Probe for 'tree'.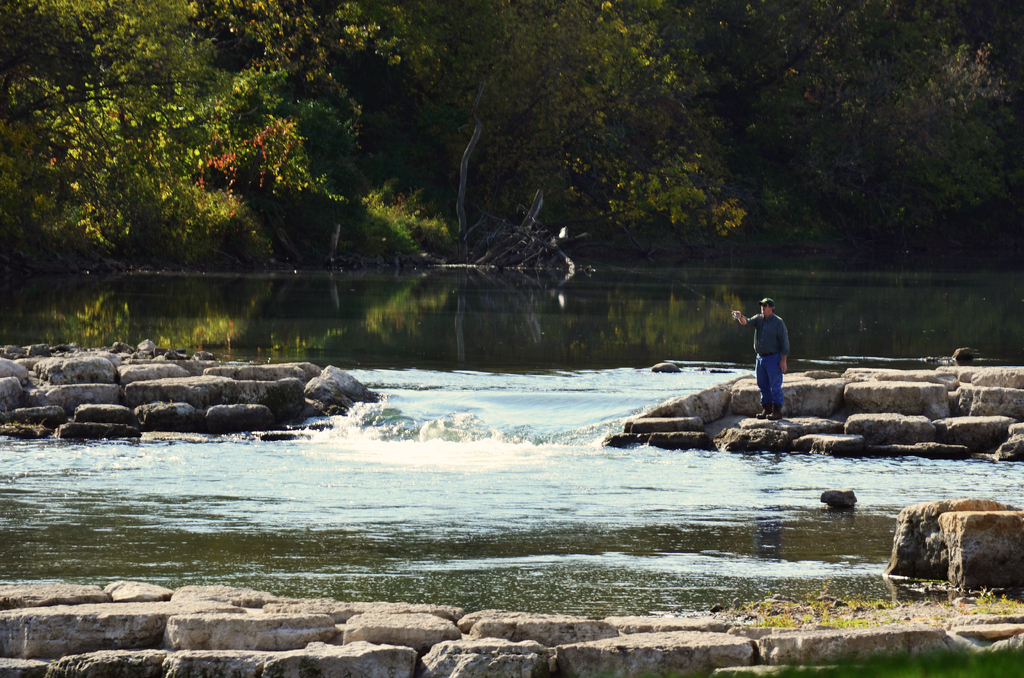
Probe result: 0,0,1023,262.
